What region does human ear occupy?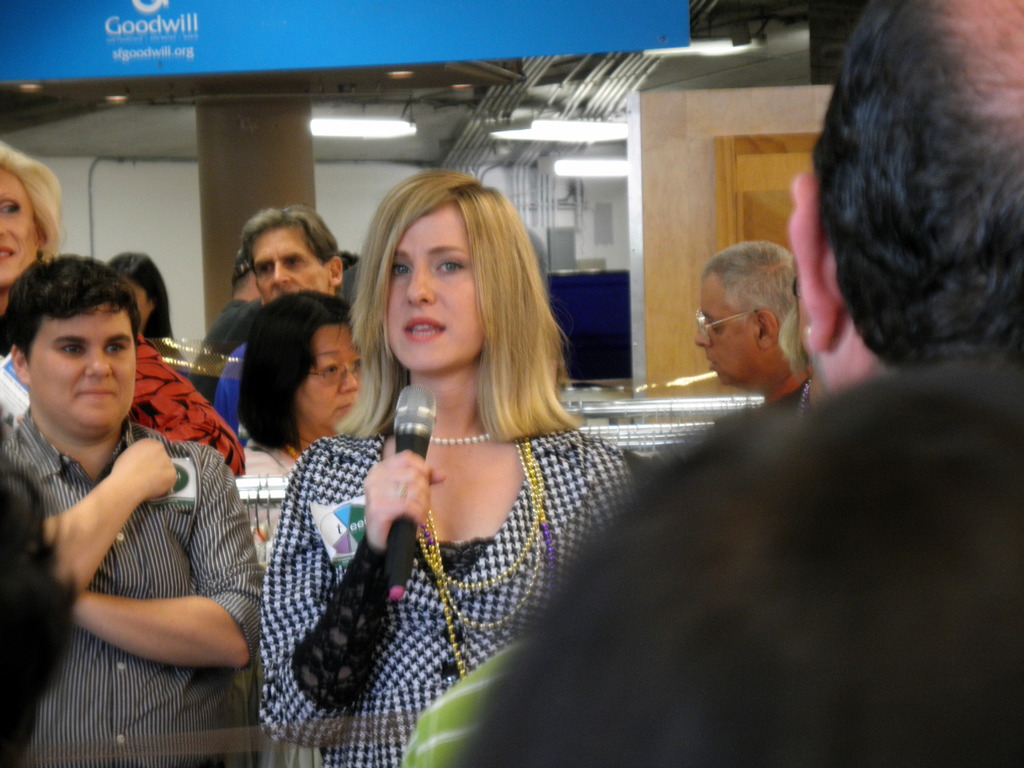
788, 175, 844, 351.
